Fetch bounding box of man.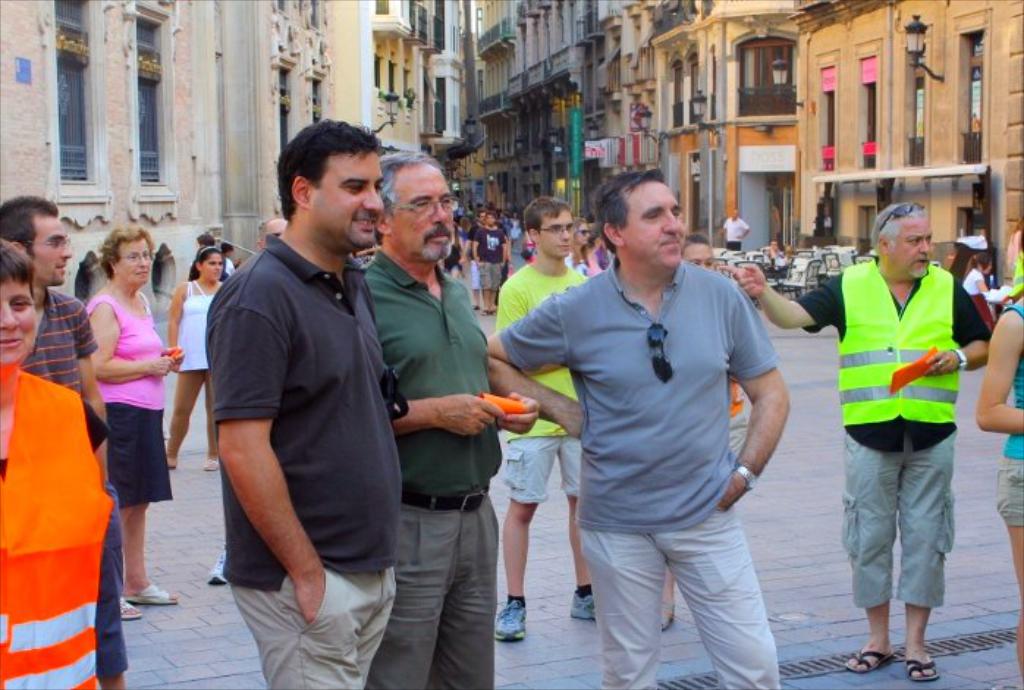
Bbox: 484,192,604,644.
